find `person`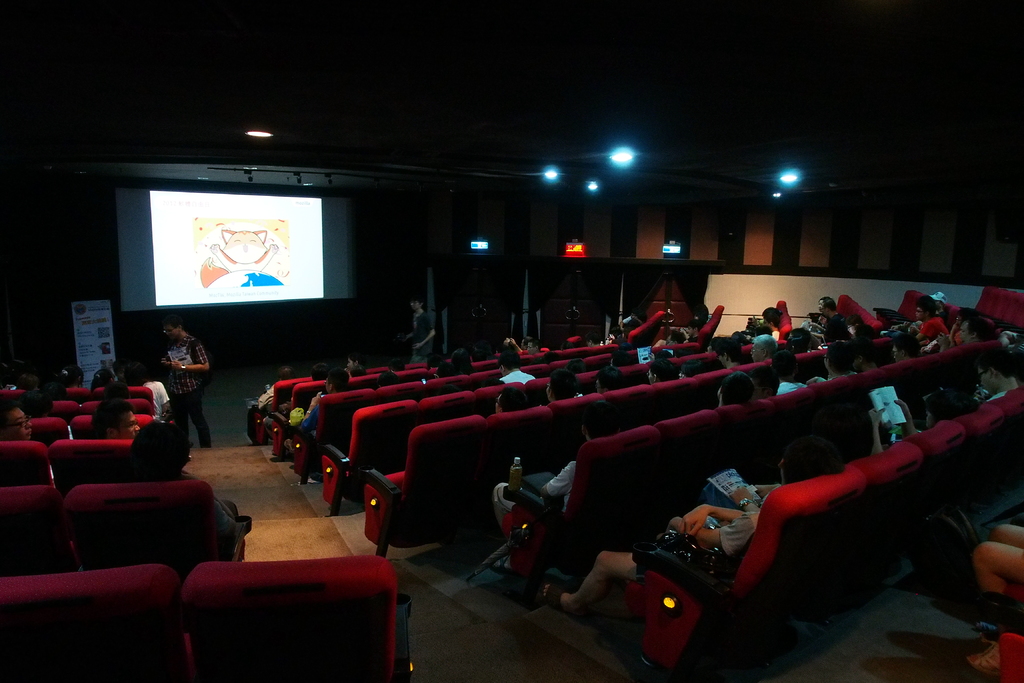
100,424,239,559
